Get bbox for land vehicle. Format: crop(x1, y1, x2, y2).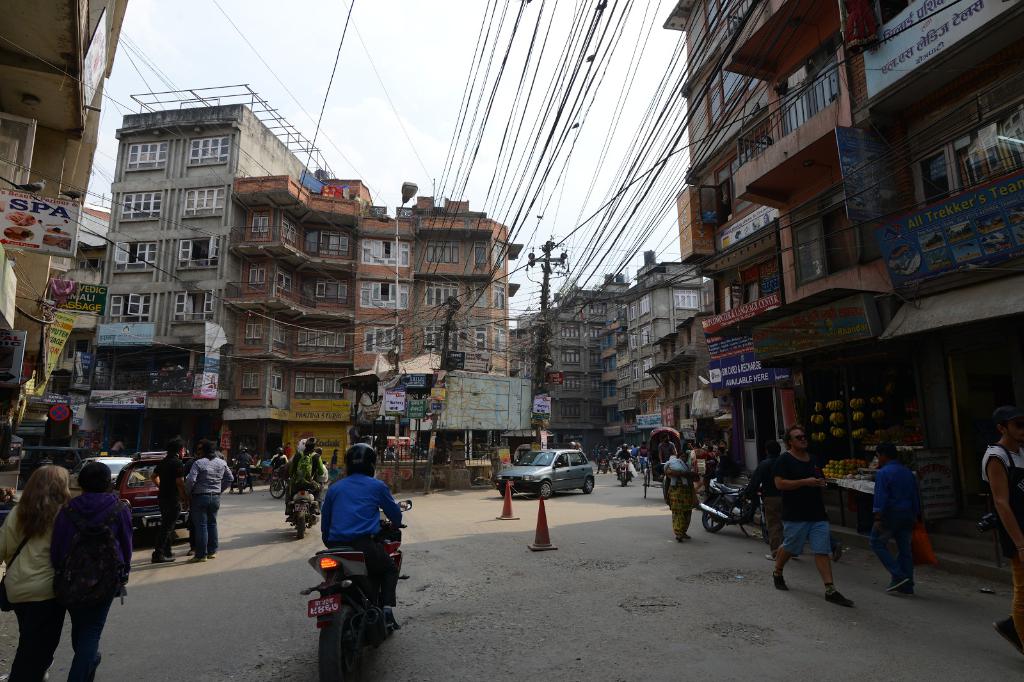
crop(268, 466, 290, 499).
